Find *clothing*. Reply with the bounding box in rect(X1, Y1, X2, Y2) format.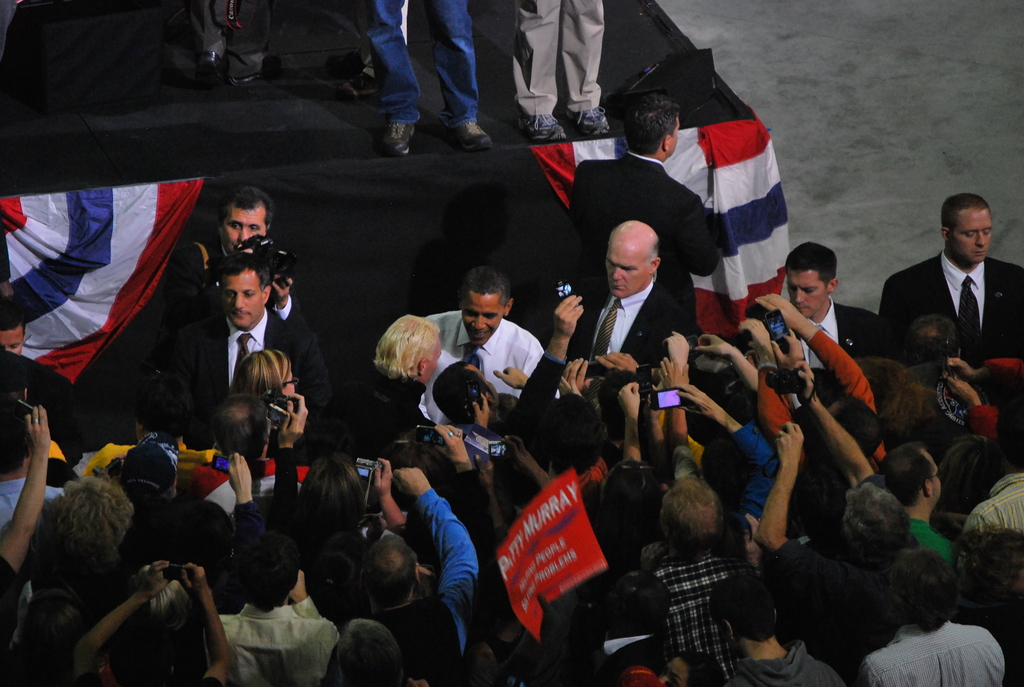
rect(512, 0, 607, 119).
